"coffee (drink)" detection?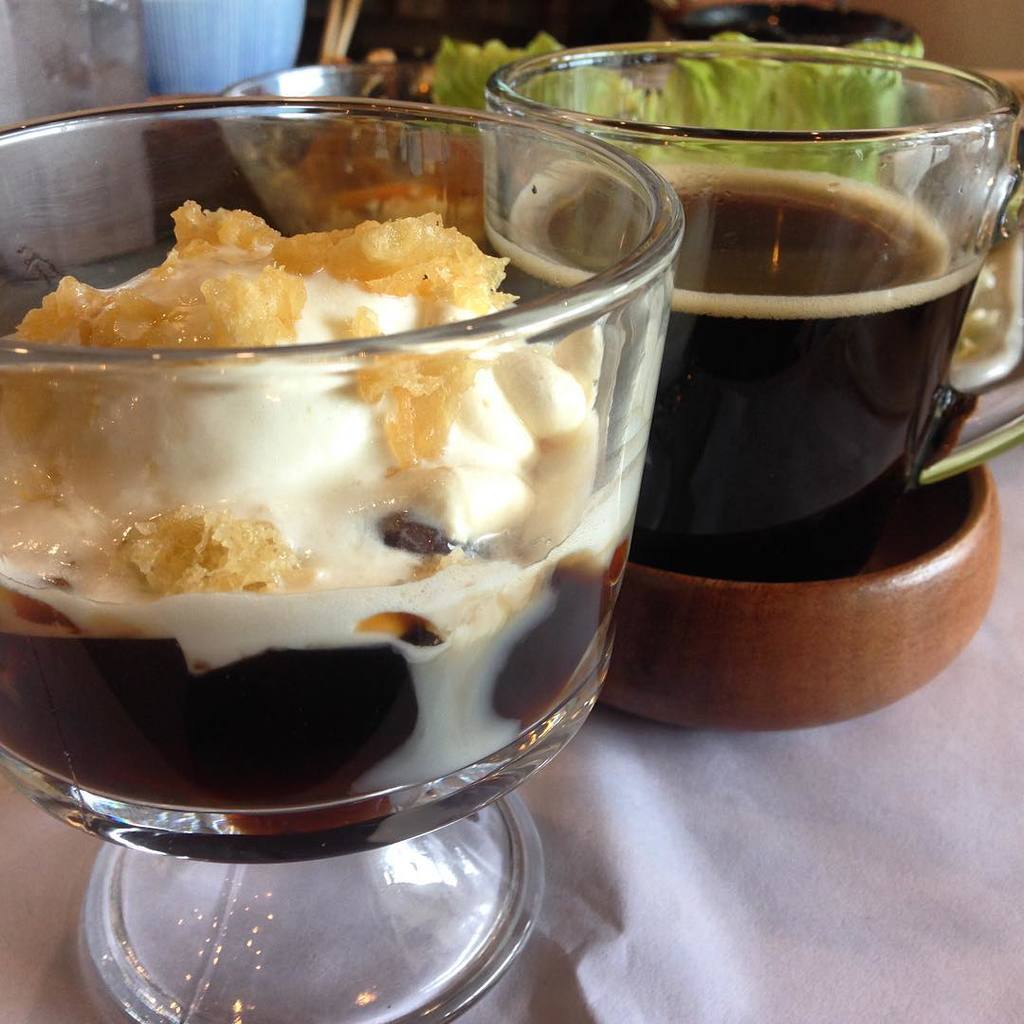
495:163:955:308
